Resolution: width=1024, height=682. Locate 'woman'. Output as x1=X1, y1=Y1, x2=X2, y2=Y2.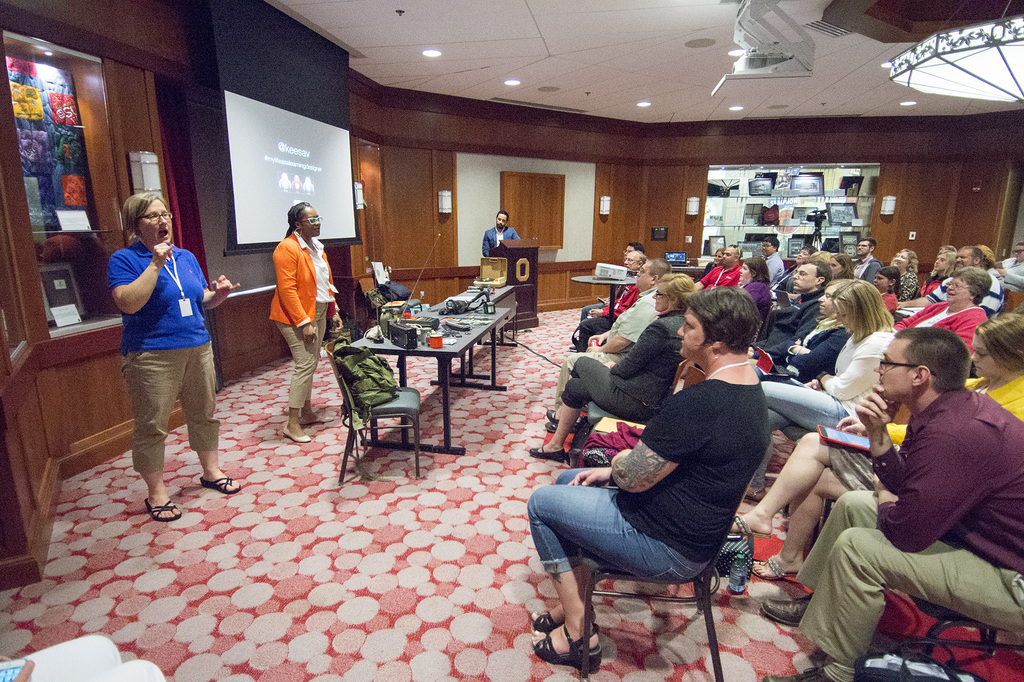
x1=753, y1=273, x2=900, y2=506.
